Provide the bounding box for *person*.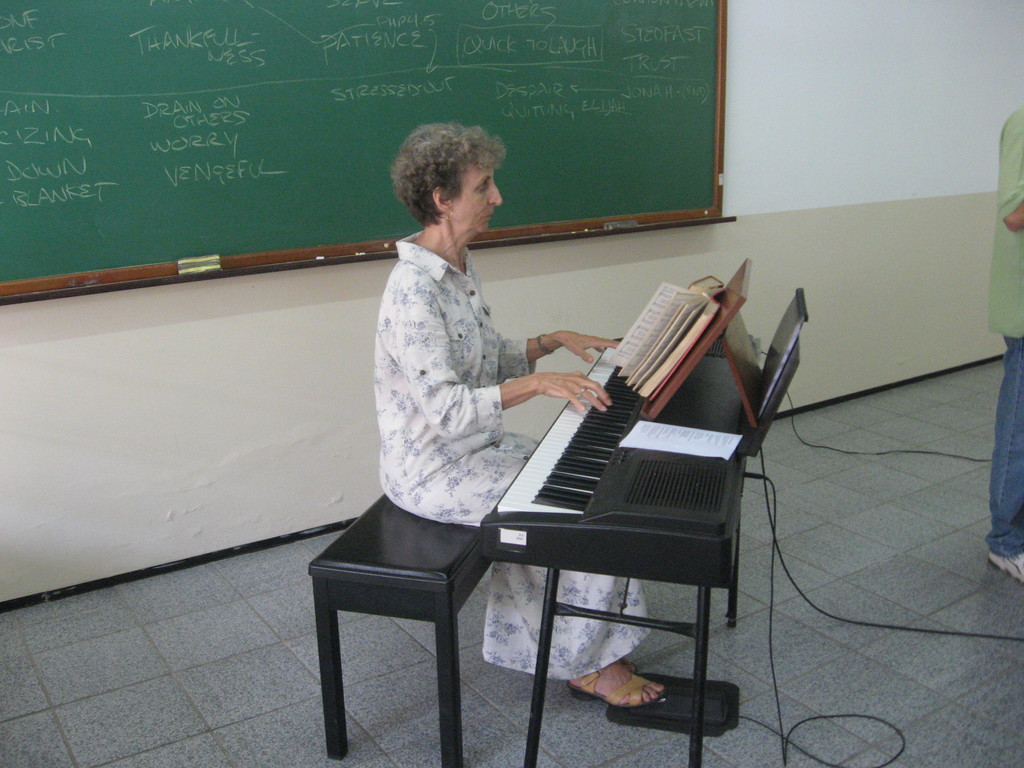
(left=365, top=118, right=669, bottom=715).
